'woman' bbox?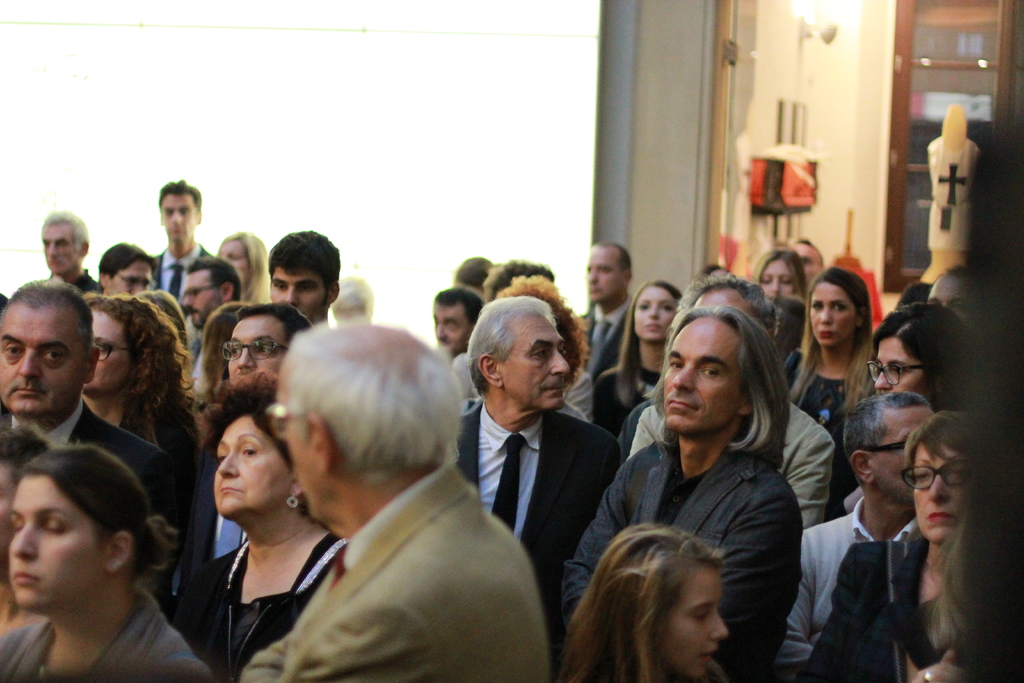
x1=207, y1=231, x2=279, y2=315
